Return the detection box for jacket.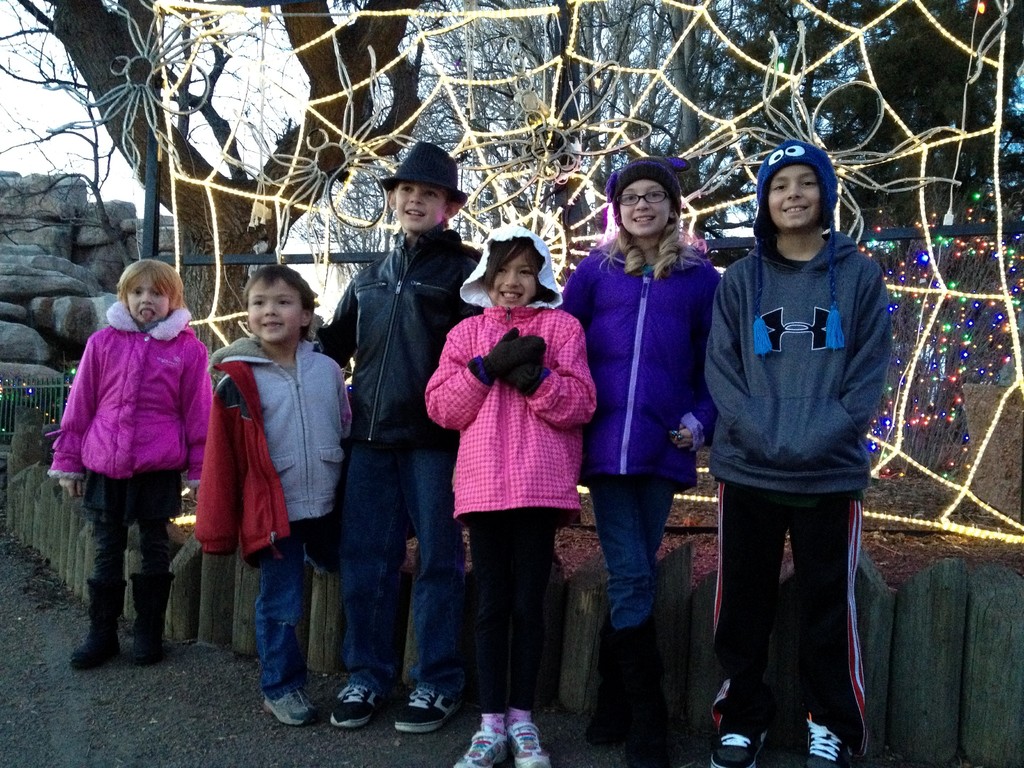
193/332/292/573.
